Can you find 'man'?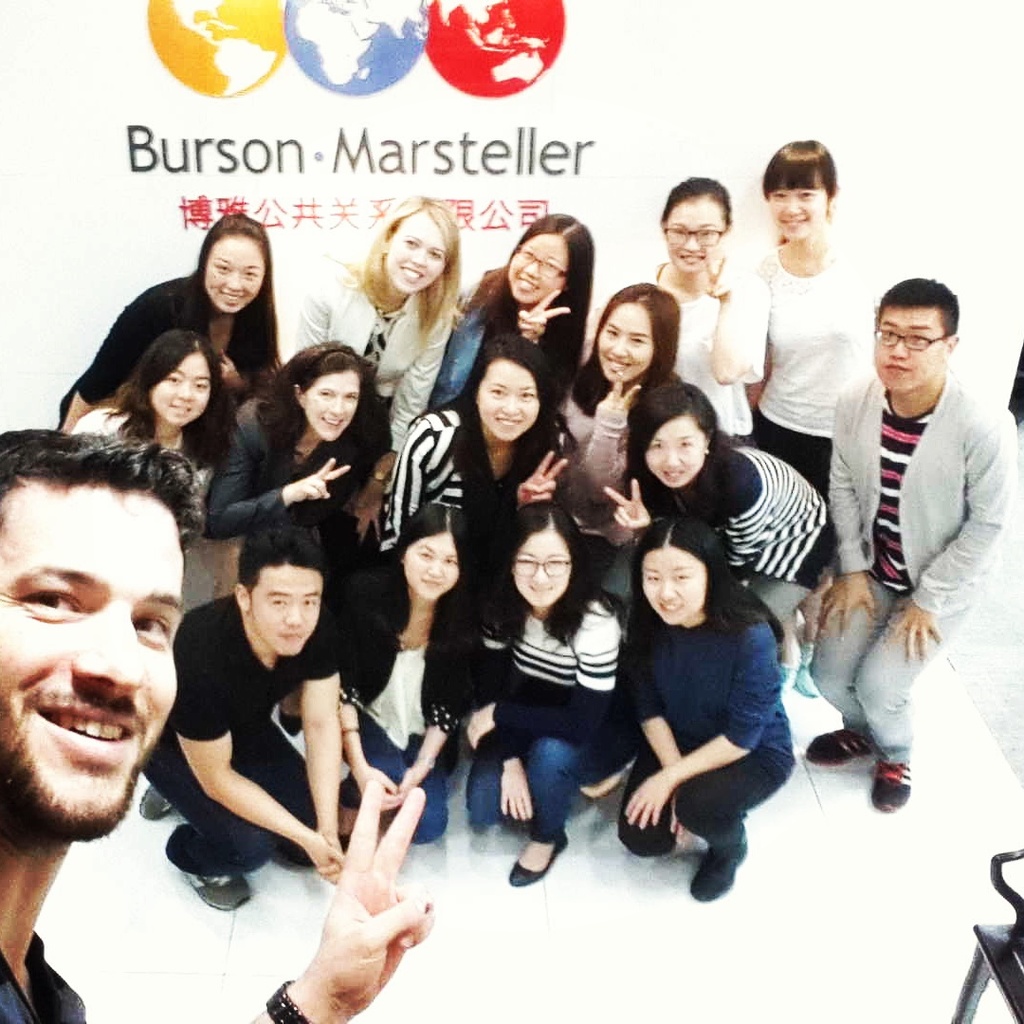
Yes, bounding box: left=0, top=427, right=437, bottom=1023.
